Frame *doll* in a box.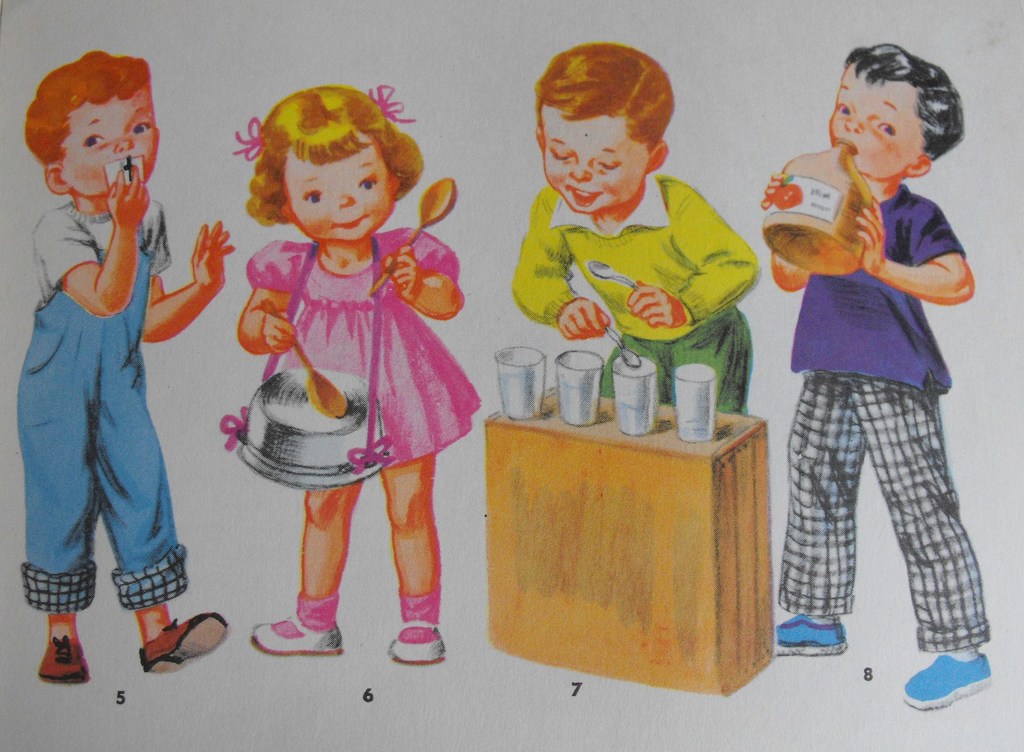
bbox=(11, 41, 199, 662).
